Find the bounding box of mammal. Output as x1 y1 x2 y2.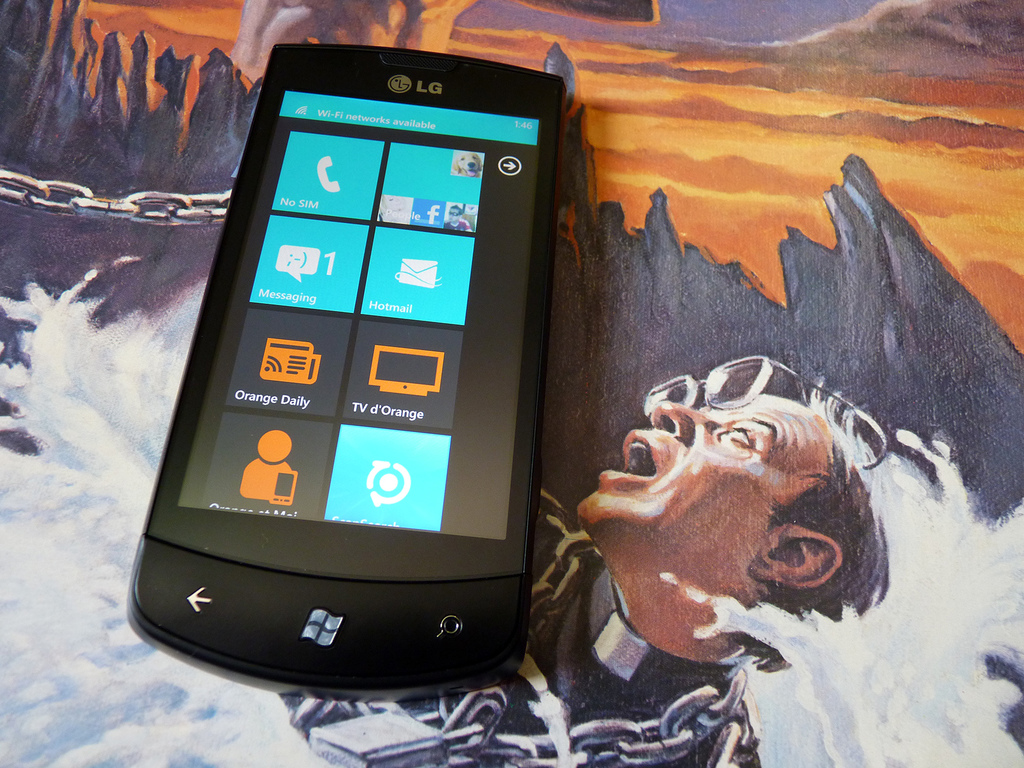
273 381 882 767.
